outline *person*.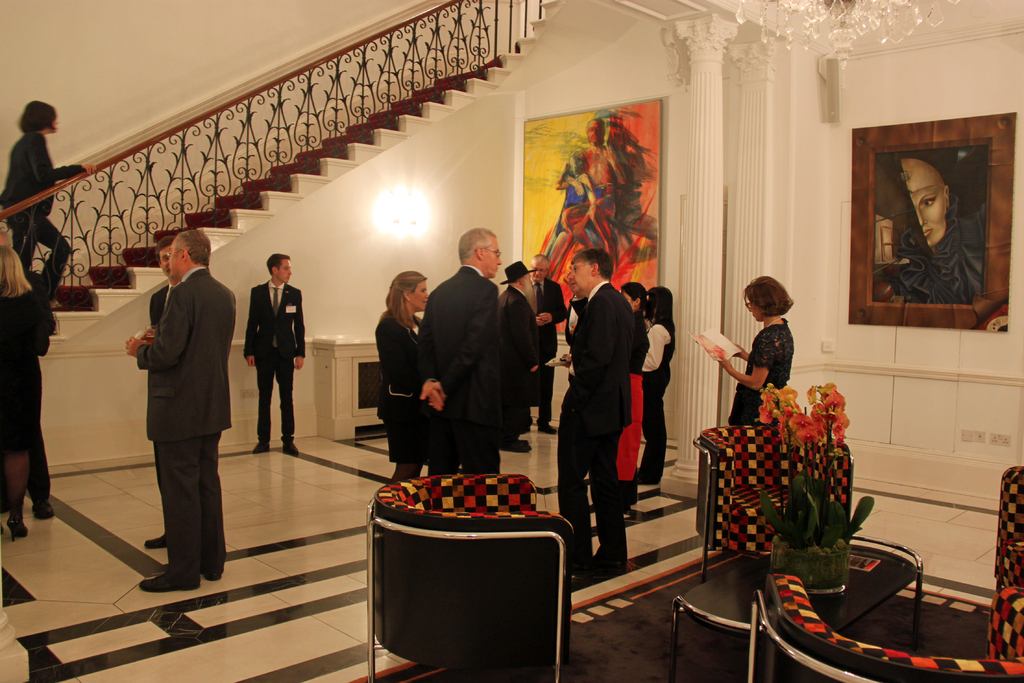
Outline: [122, 220, 247, 588].
